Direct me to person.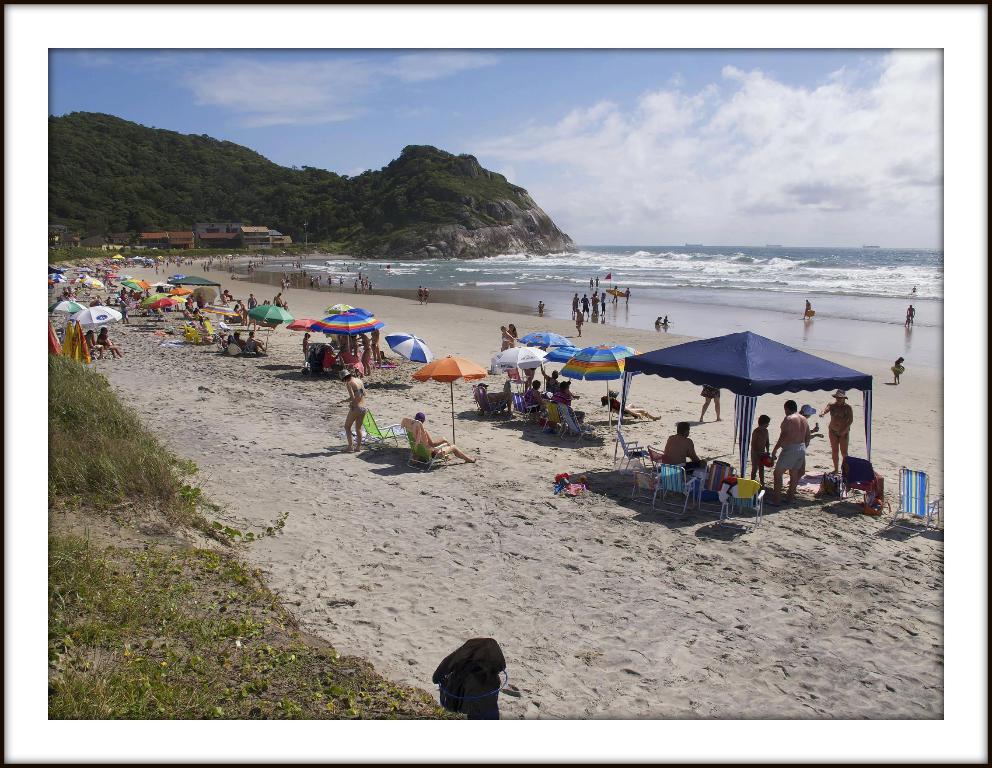
Direction: 582/293/588/321.
